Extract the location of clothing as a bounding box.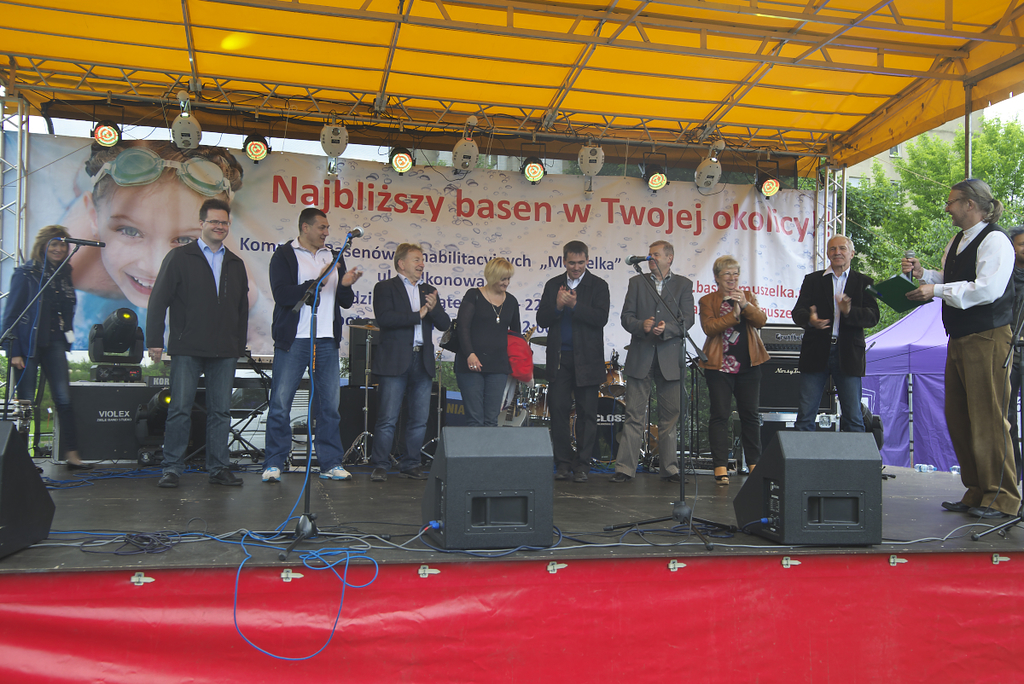
[932, 184, 1021, 497].
